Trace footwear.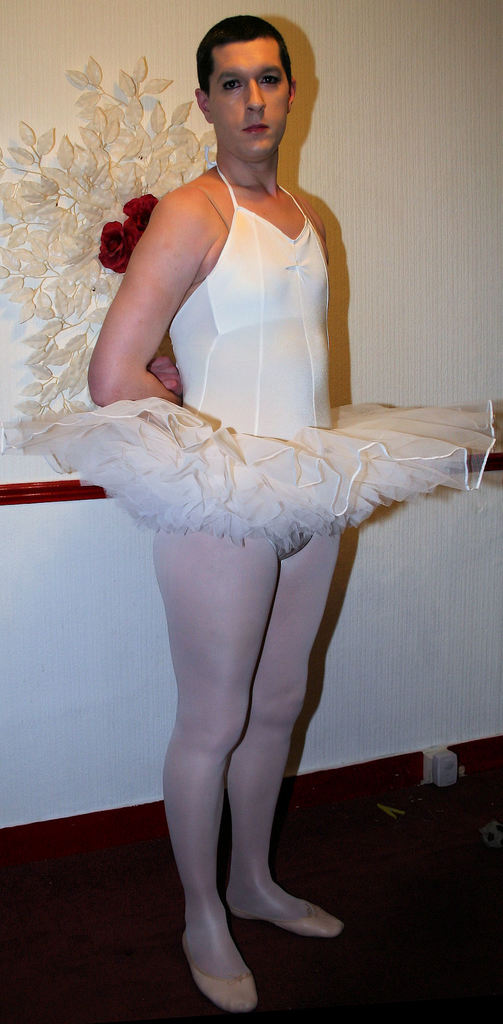
Traced to (left=227, top=898, right=347, bottom=943).
